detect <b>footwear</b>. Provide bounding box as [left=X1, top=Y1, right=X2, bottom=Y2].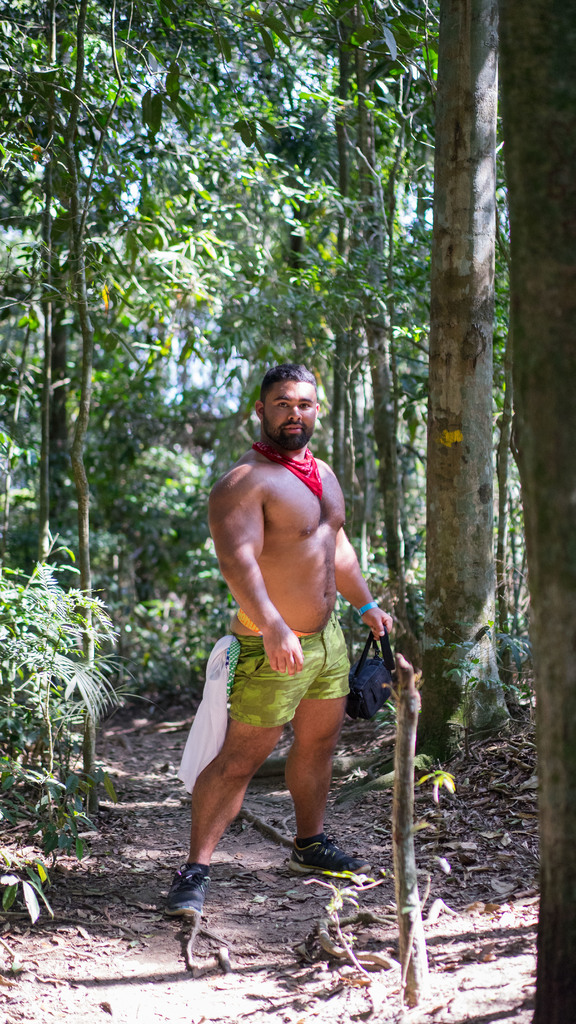
[left=289, top=834, right=366, bottom=865].
